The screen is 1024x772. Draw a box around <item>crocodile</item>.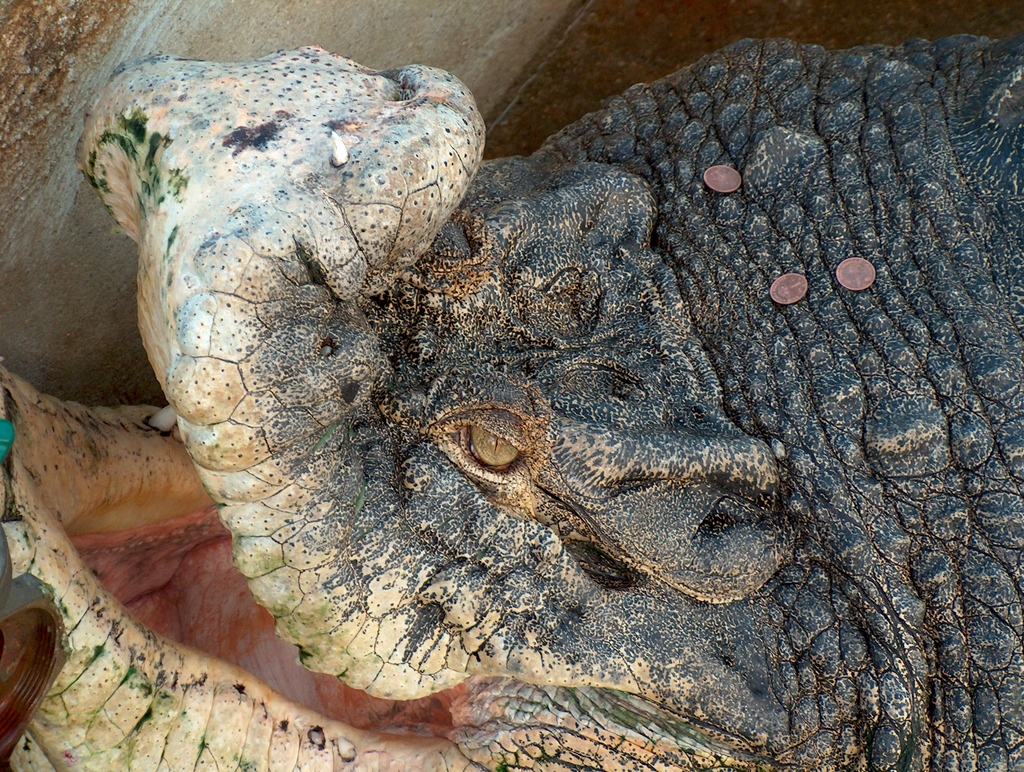
box(0, 39, 1023, 771).
